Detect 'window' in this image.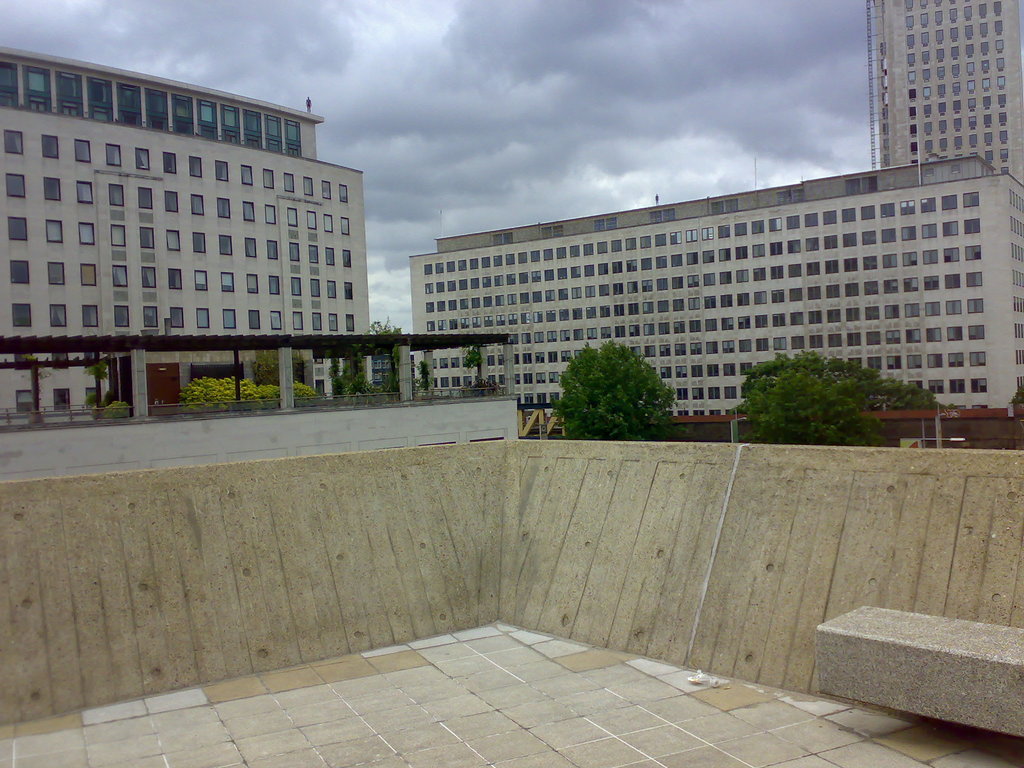
Detection: region(192, 155, 204, 177).
